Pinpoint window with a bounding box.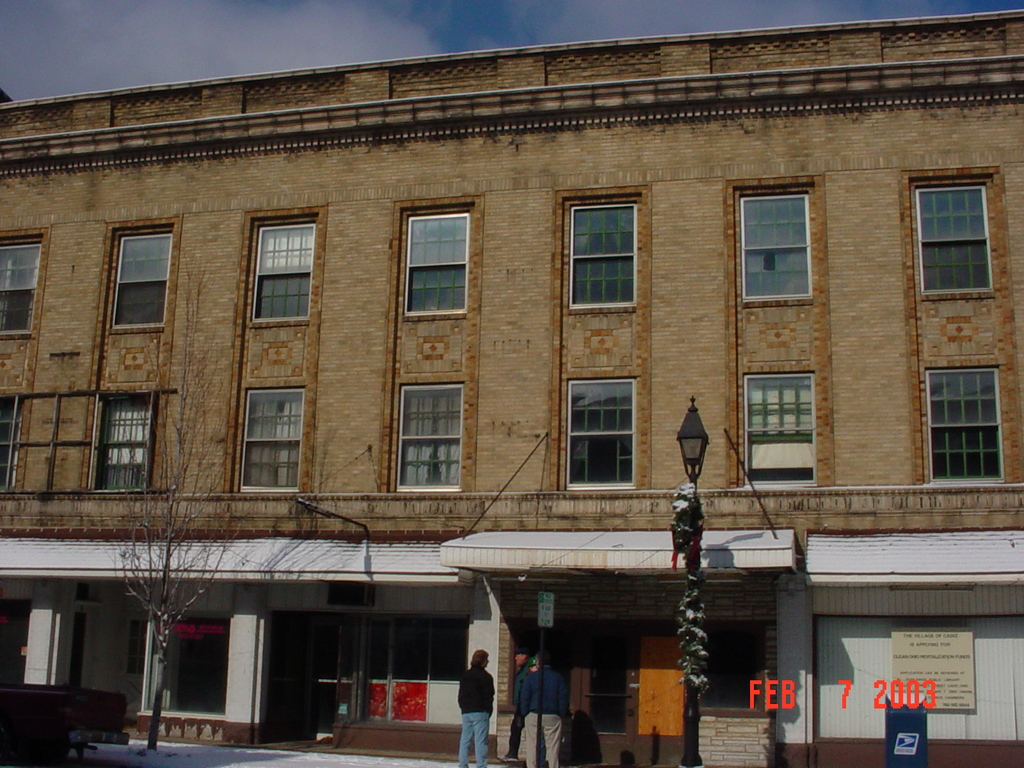
[731, 179, 831, 306].
